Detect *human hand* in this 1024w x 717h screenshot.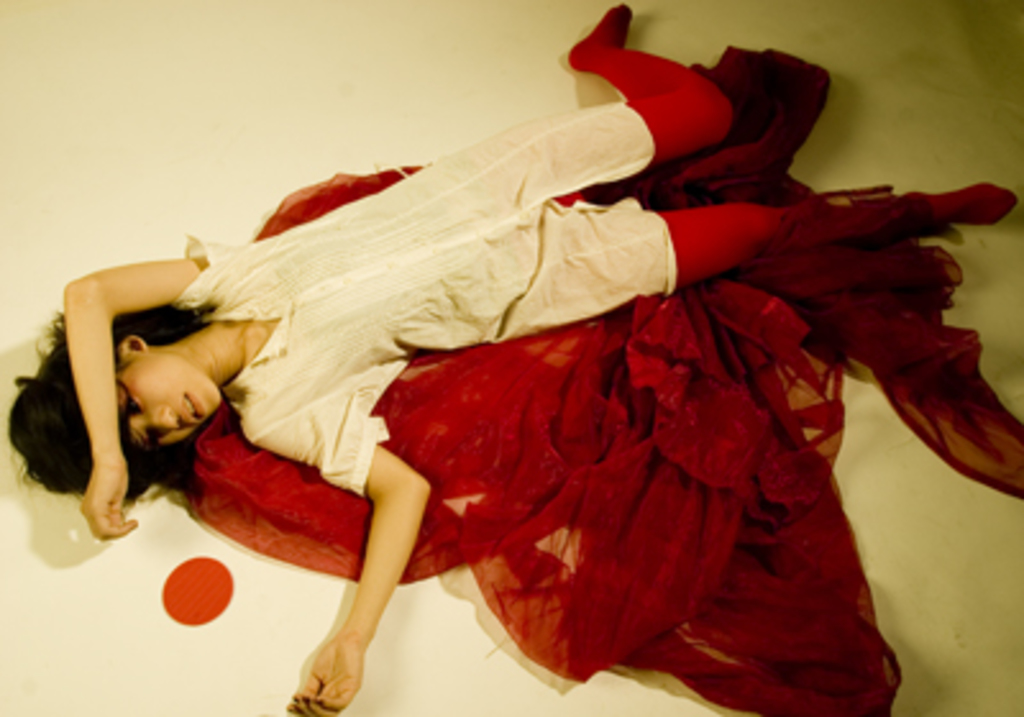
Detection: (289,635,366,714).
